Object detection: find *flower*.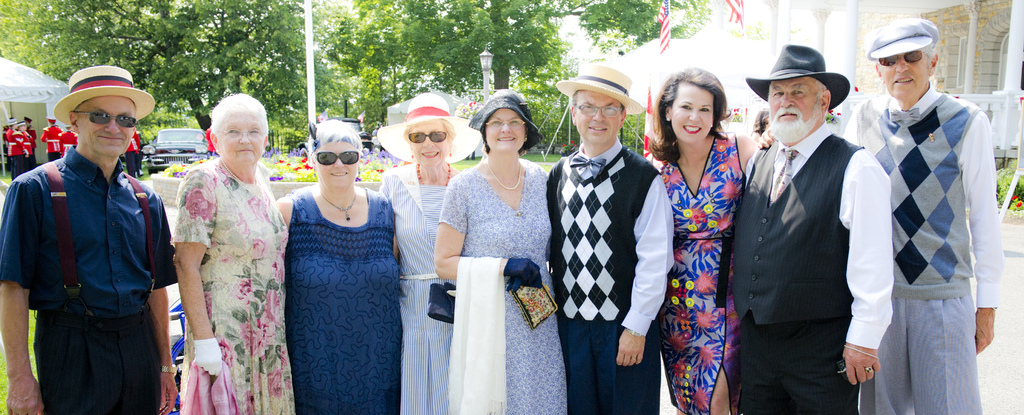
Rect(218, 337, 232, 366).
